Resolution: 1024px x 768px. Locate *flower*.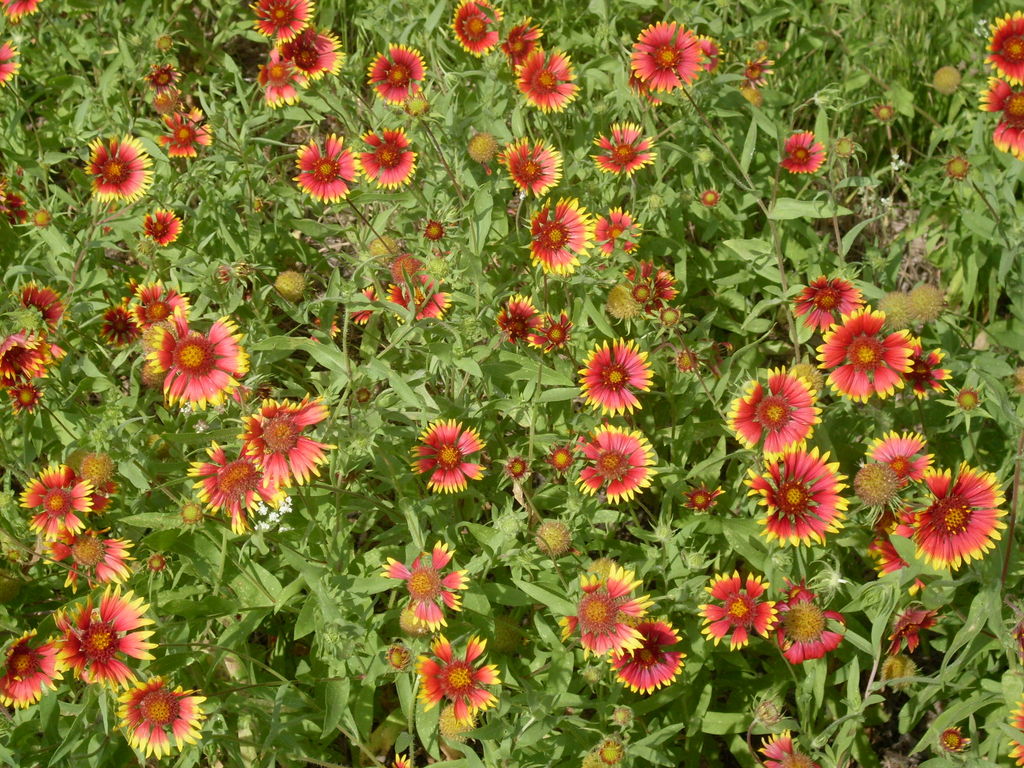
rect(0, 331, 51, 394).
